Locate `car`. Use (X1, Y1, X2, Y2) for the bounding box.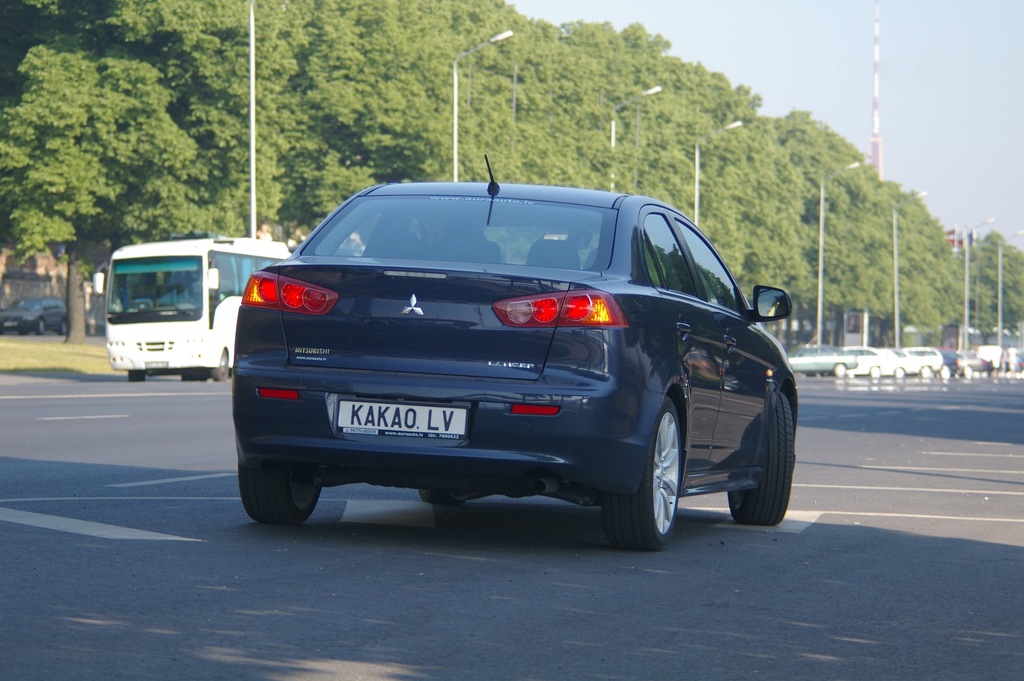
(903, 346, 942, 377).
